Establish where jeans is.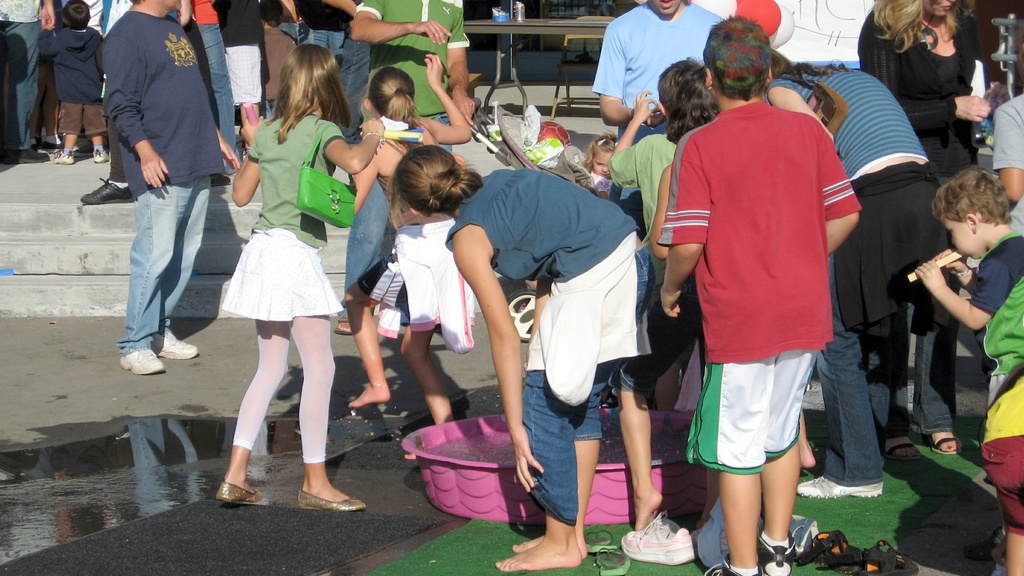
Established at detection(113, 156, 205, 346).
